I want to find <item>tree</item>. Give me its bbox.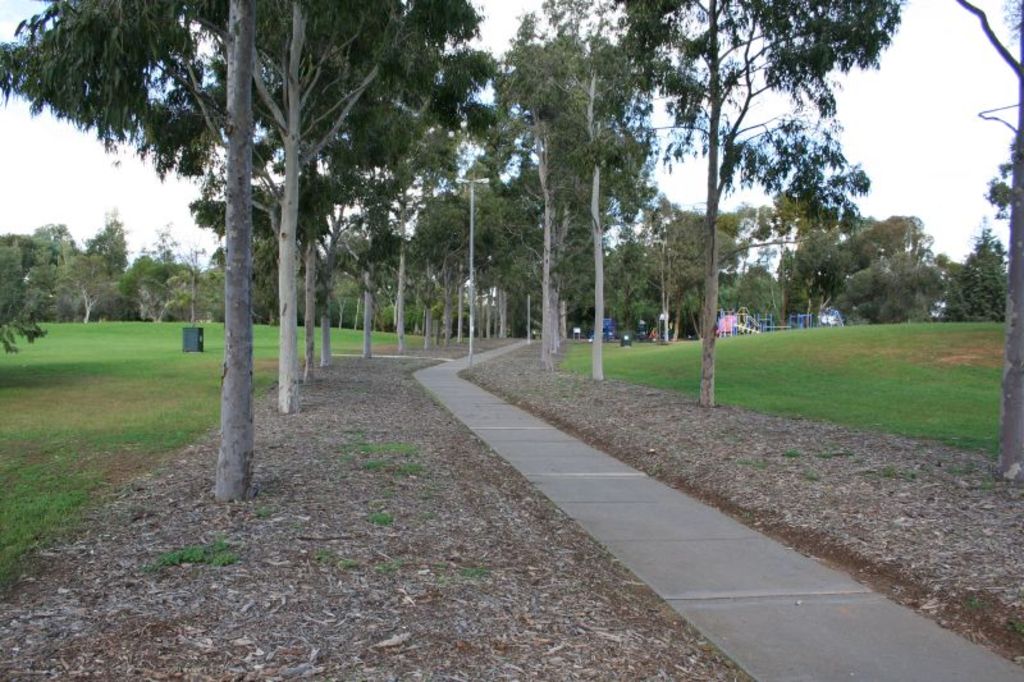
[184,122,413,386].
